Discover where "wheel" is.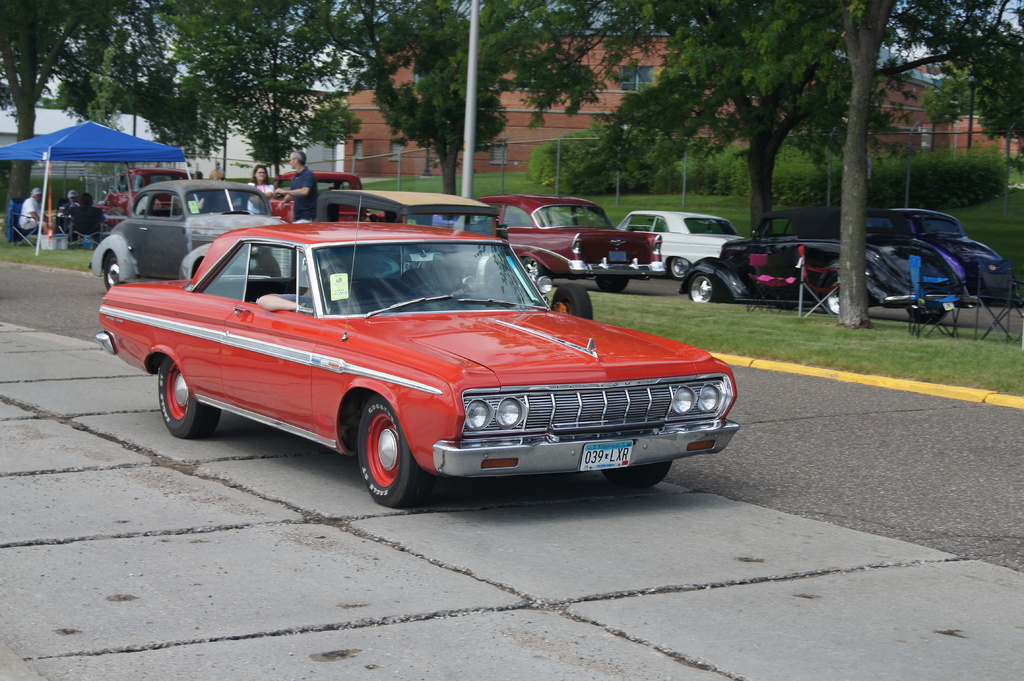
Discovered at 602/462/672/490.
